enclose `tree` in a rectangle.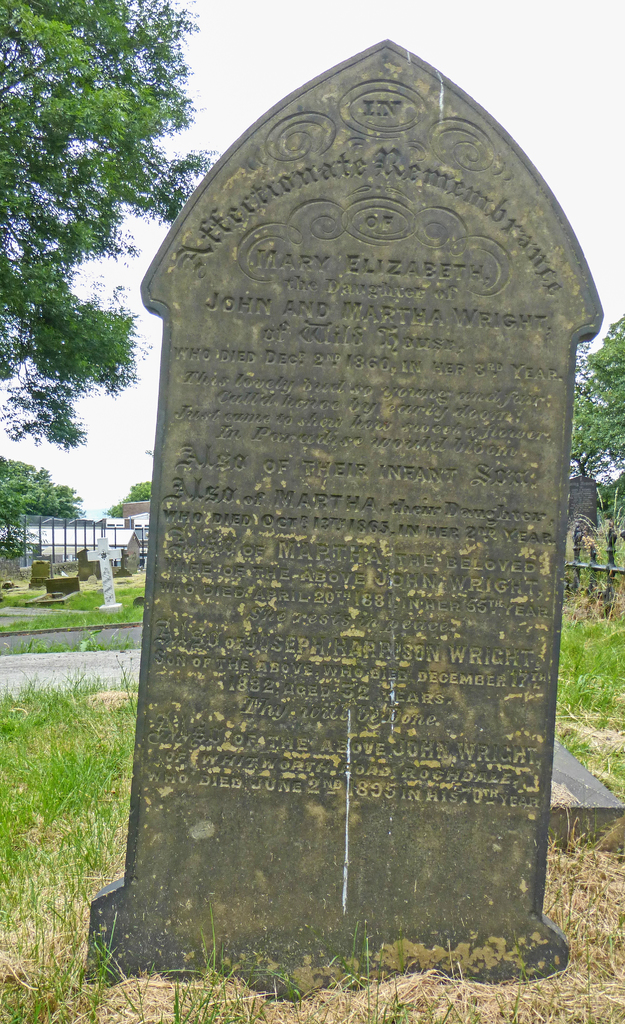
detection(0, 455, 85, 524).
